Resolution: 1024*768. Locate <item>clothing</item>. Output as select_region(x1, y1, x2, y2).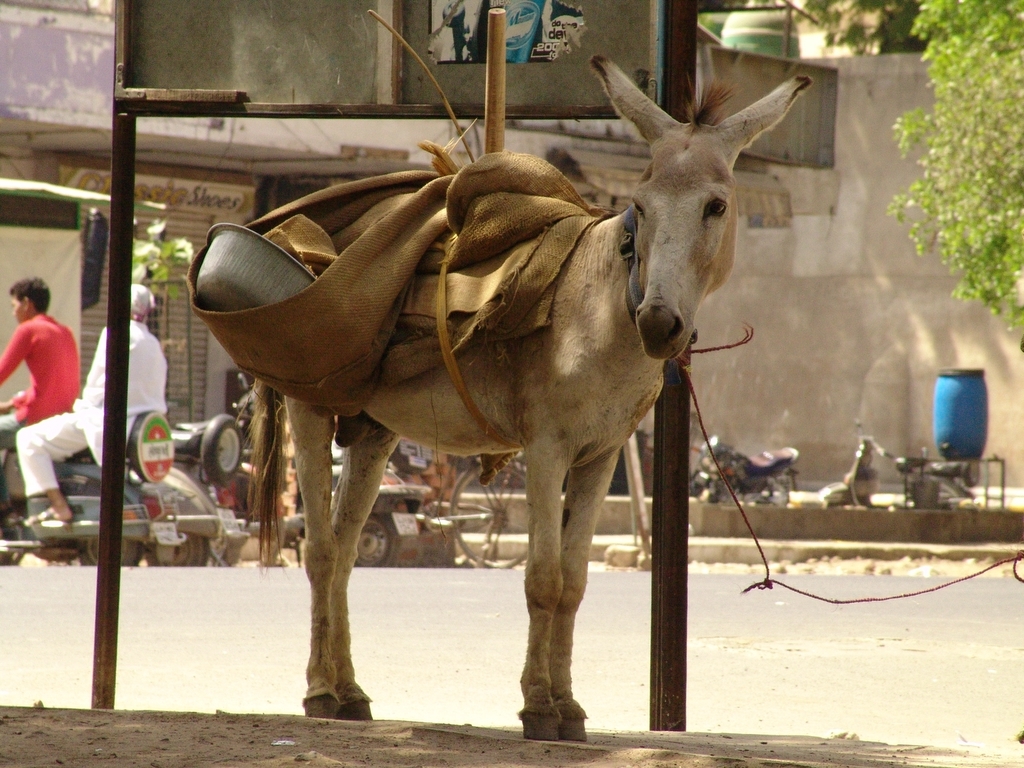
select_region(10, 319, 171, 496).
